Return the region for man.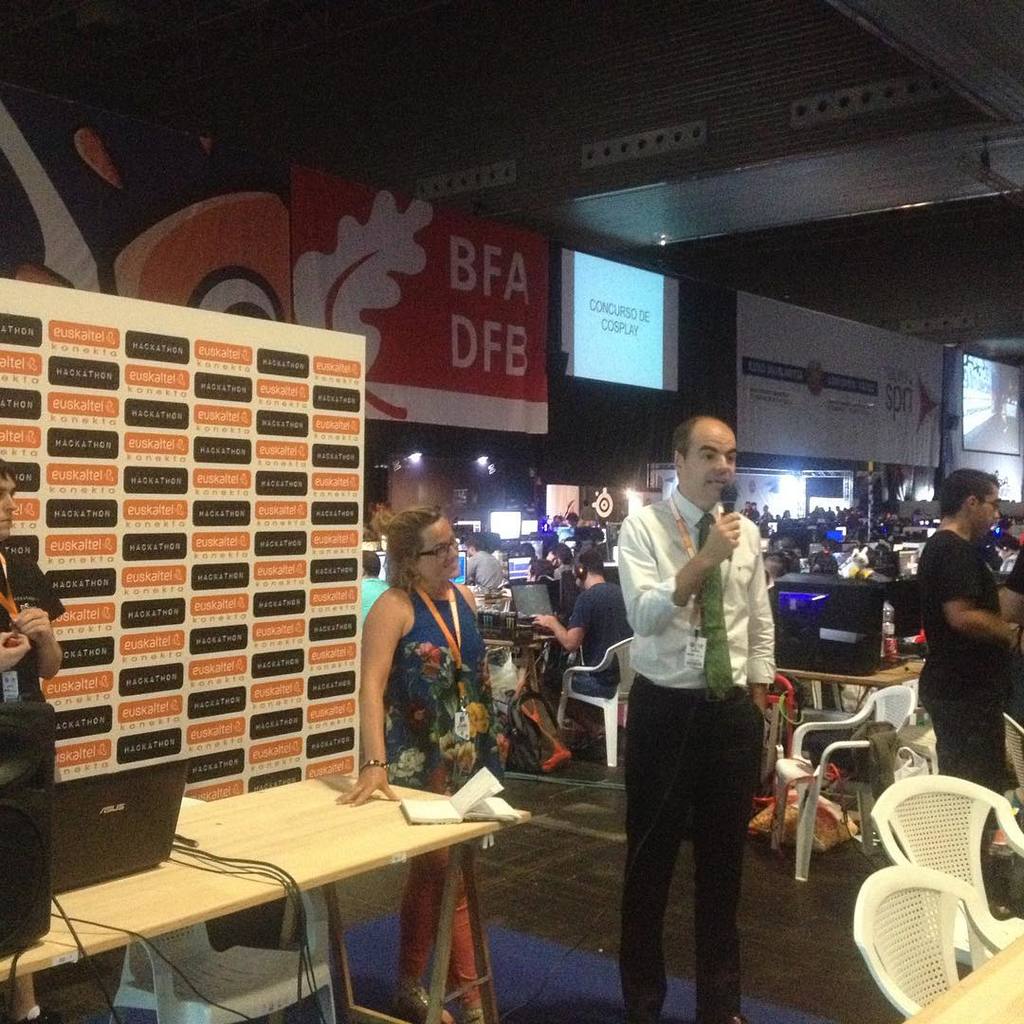
x1=361, y1=549, x2=388, y2=622.
